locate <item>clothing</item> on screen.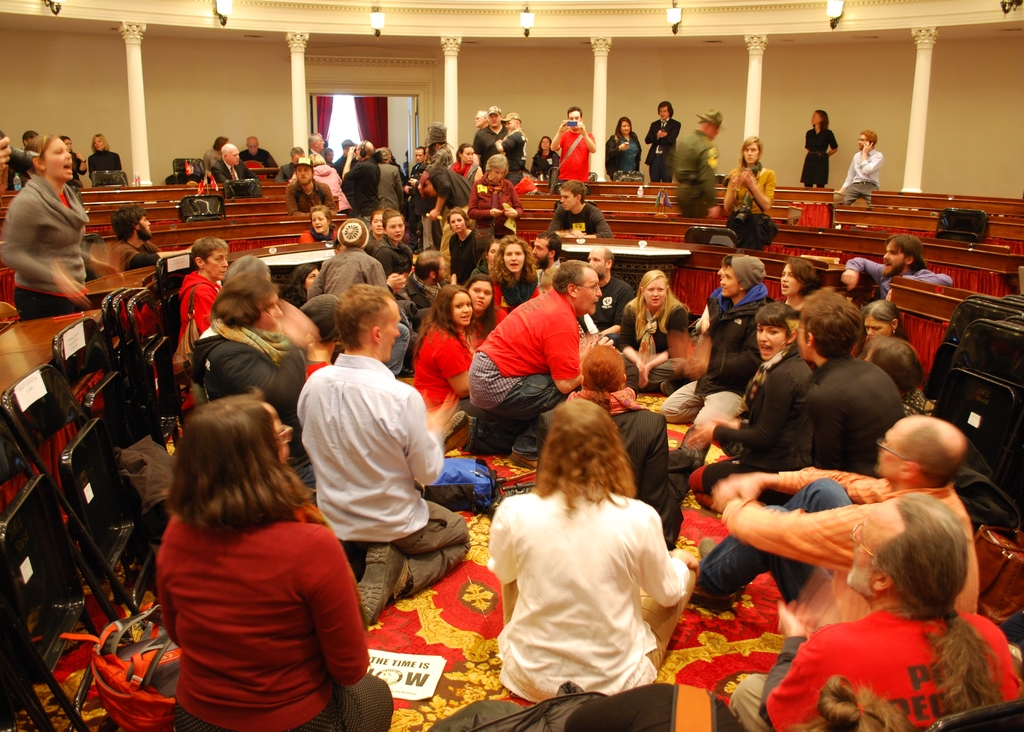
On screen at 719 173 769 213.
